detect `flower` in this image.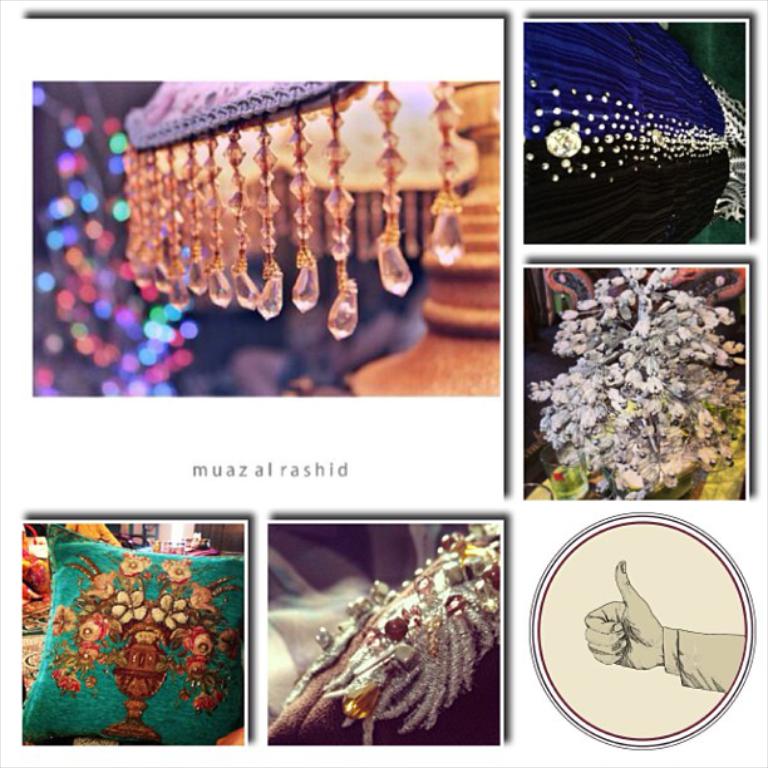
Detection: 55, 668, 82, 690.
